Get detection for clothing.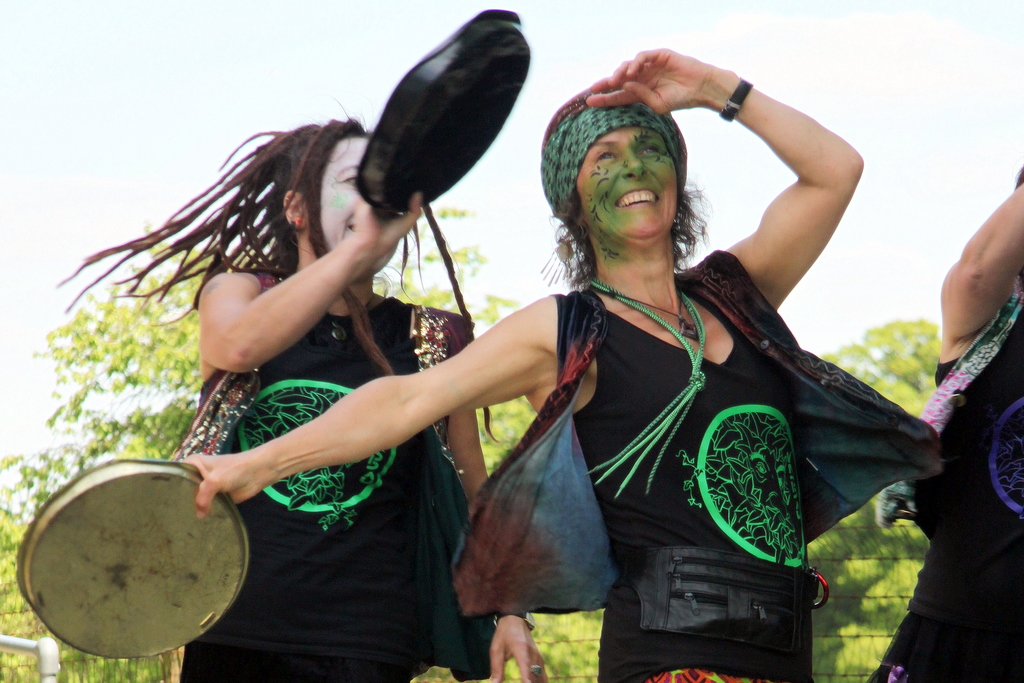
Detection: {"x1": 866, "y1": 301, "x2": 1023, "y2": 682}.
